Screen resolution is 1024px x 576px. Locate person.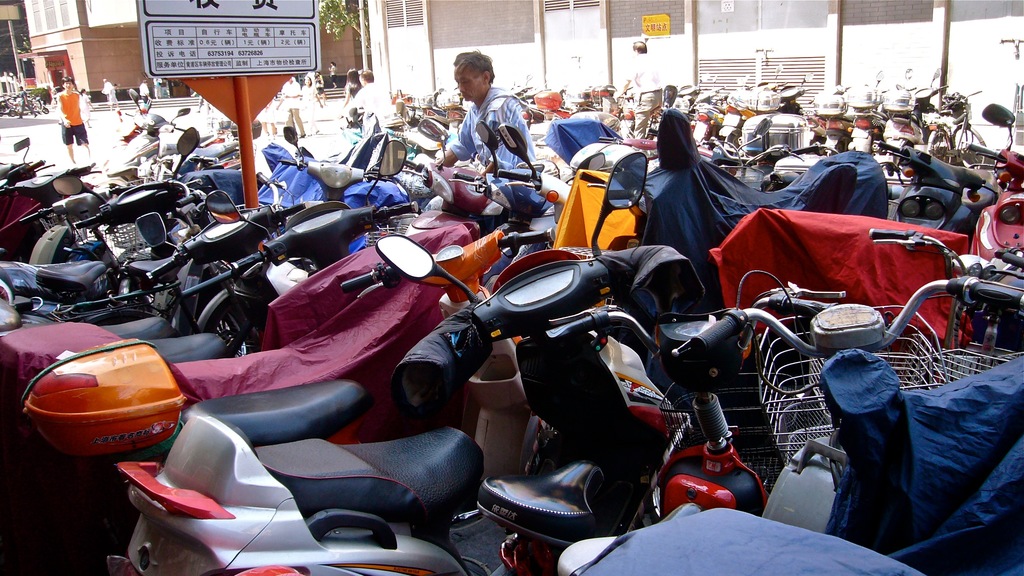
300 76 320 134.
